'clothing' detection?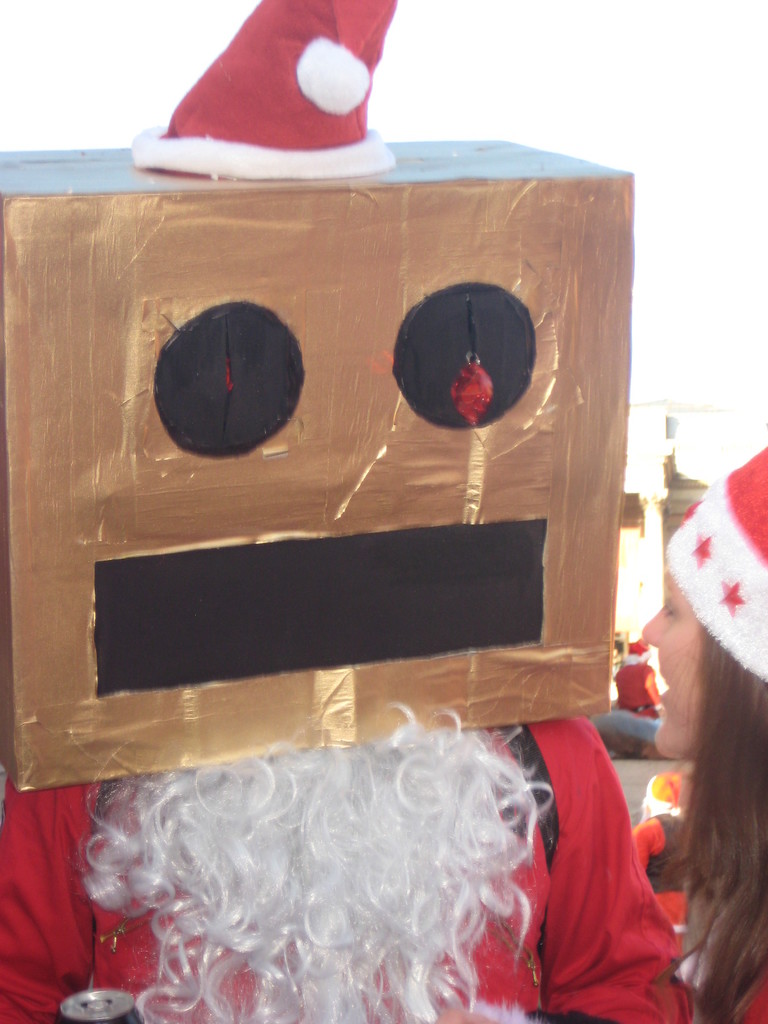
rect(611, 666, 665, 729)
